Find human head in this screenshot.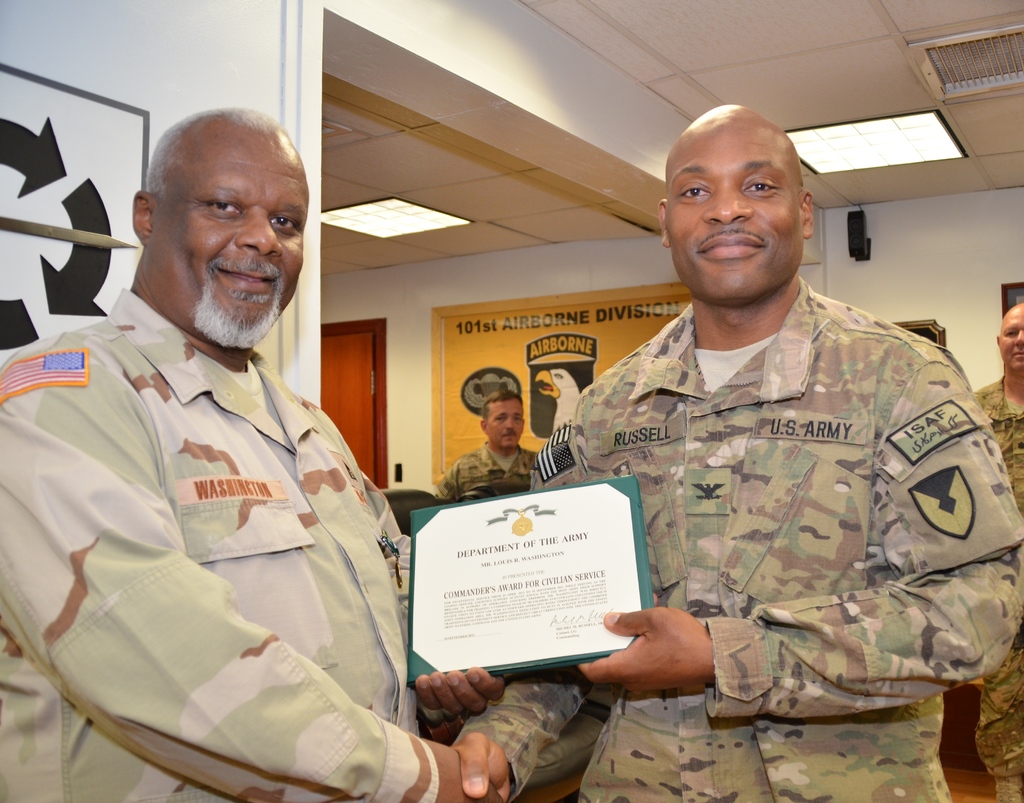
The bounding box for human head is <bbox>655, 102, 815, 313</bbox>.
